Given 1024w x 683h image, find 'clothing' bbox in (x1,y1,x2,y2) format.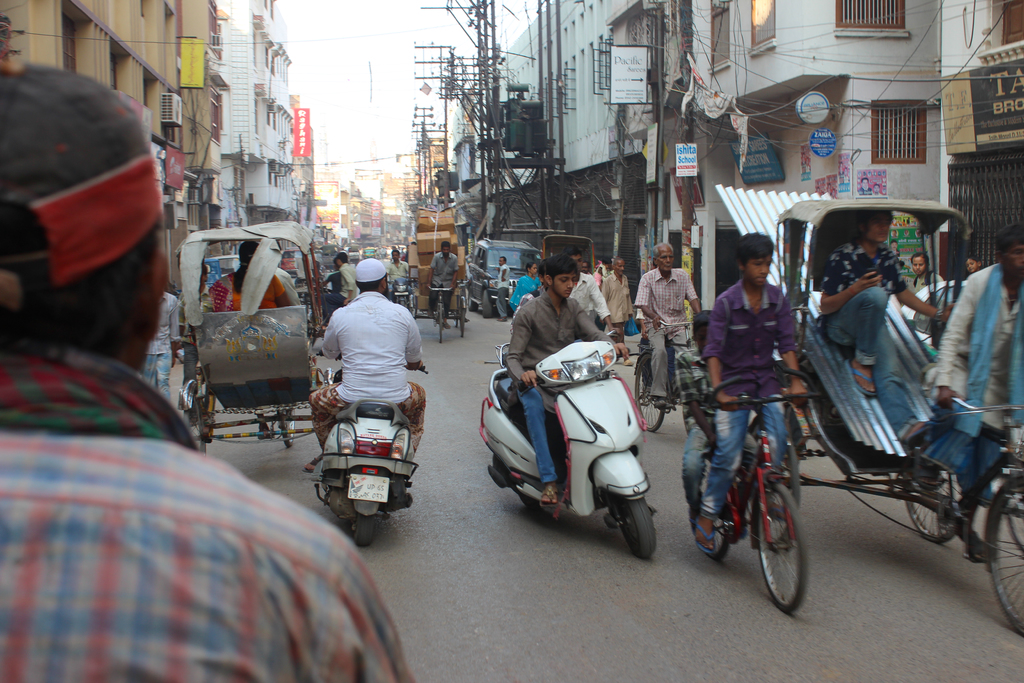
(339,265,358,304).
